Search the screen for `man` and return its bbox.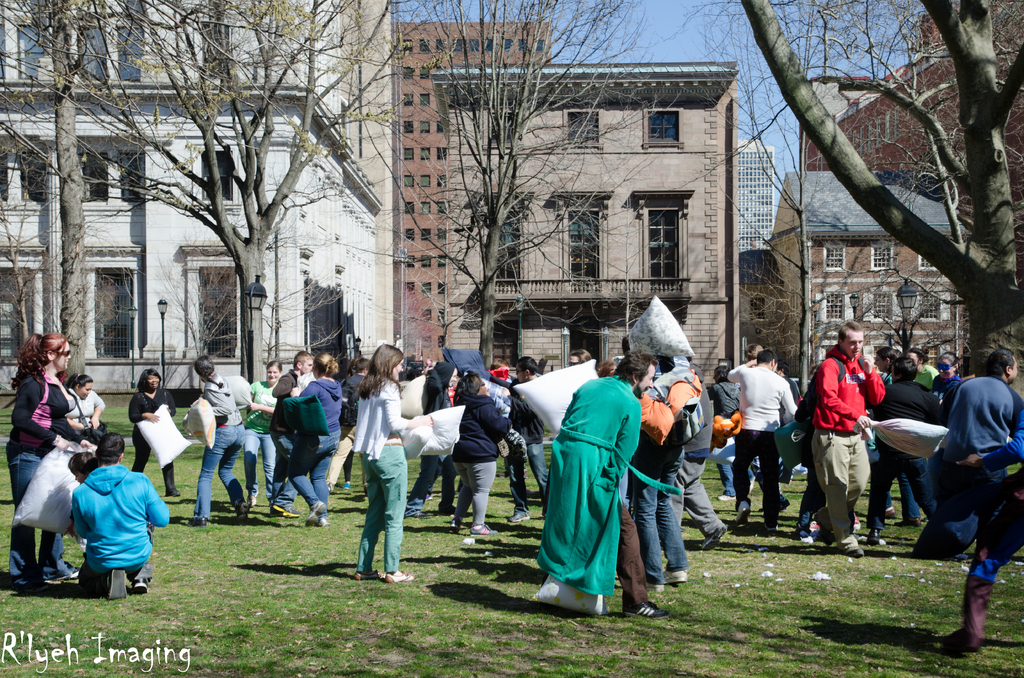
Found: pyautogui.locateOnScreen(937, 351, 1023, 562).
